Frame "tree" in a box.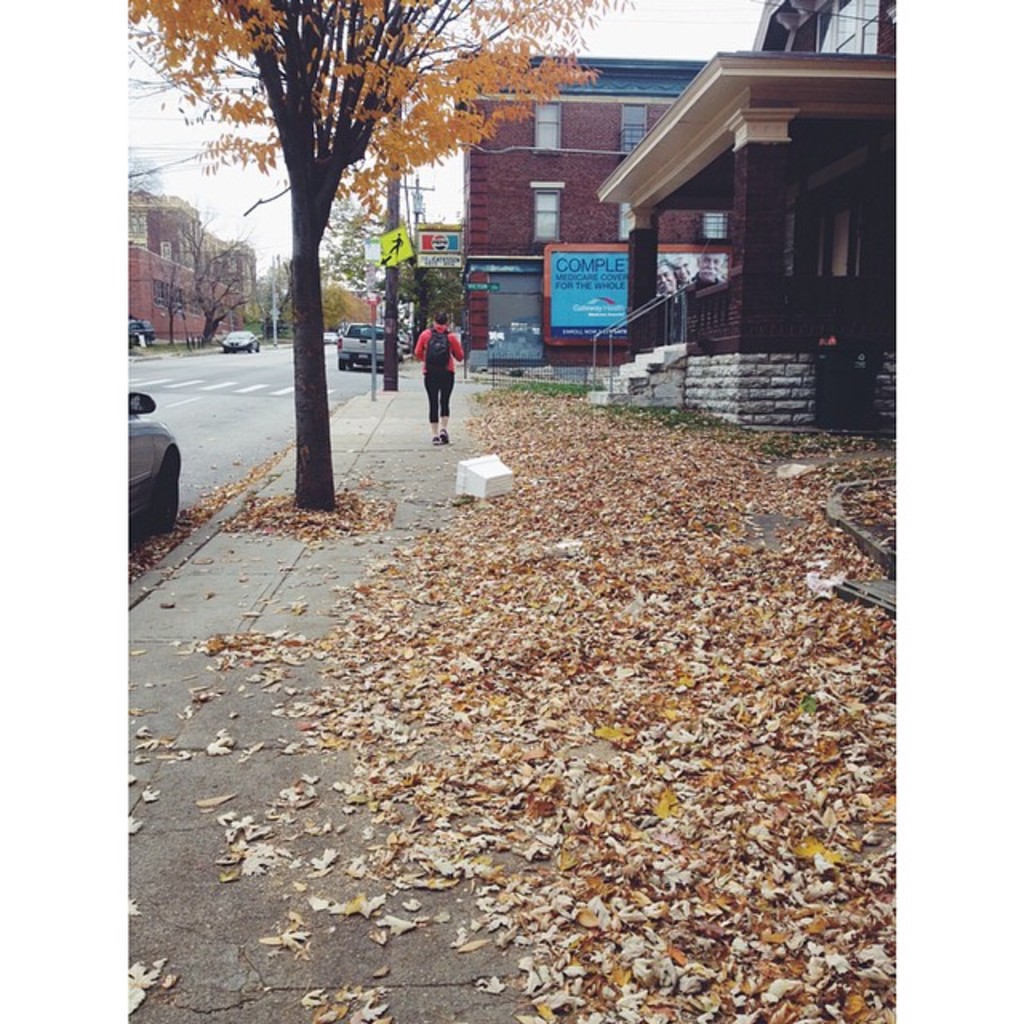
(x1=189, y1=192, x2=254, y2=350).
